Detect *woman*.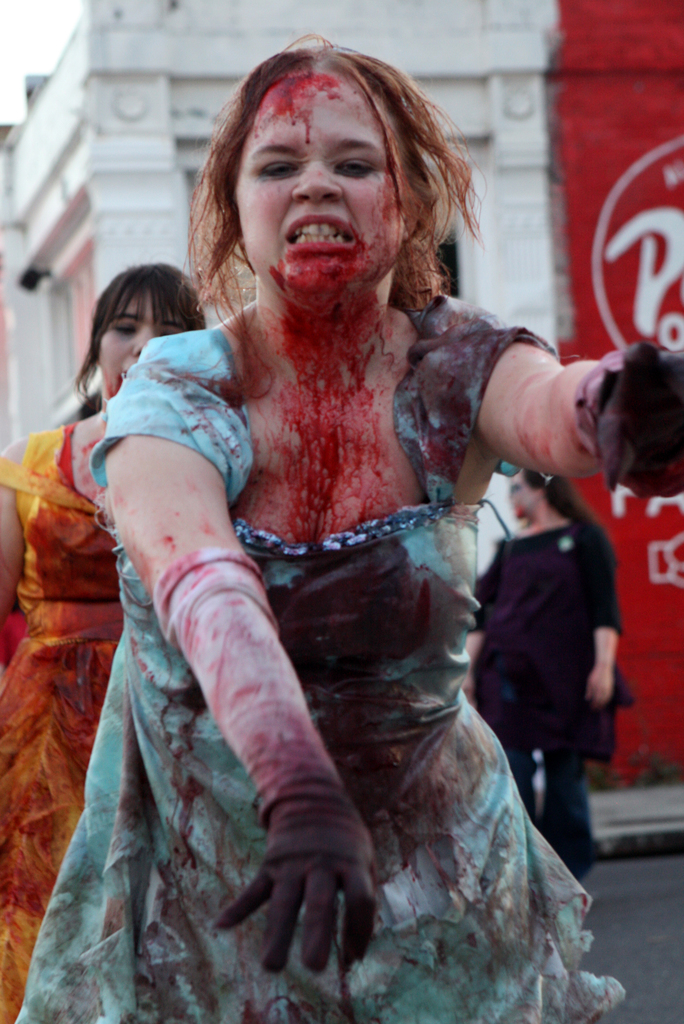
Detected at {"left": 56, "top": 63, "right": 626, "bottom": 1016}.
